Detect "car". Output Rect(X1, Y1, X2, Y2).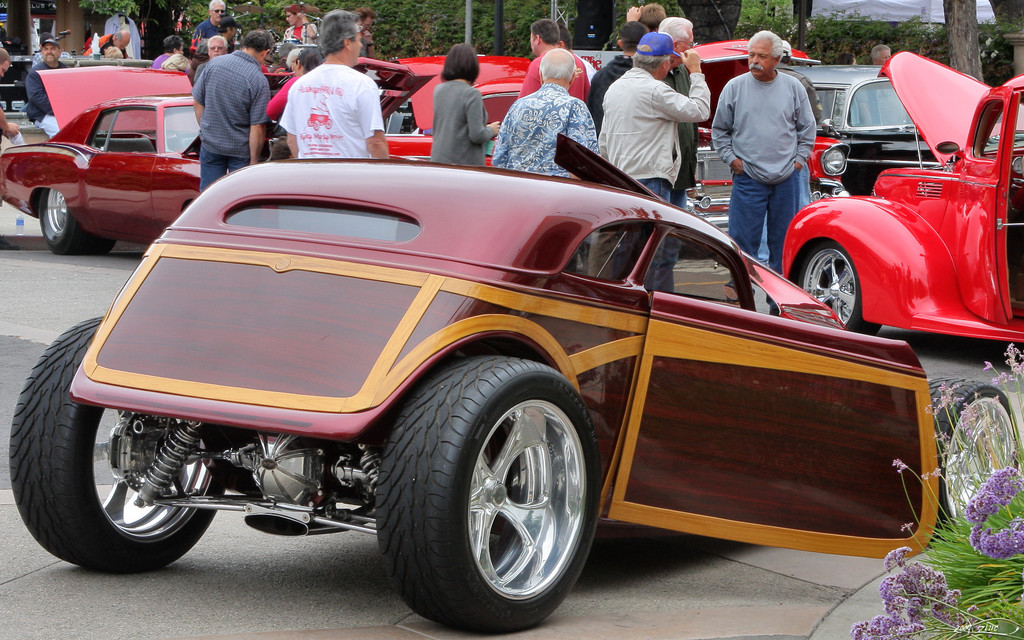
Rect(7, 132, 1023, 632).
